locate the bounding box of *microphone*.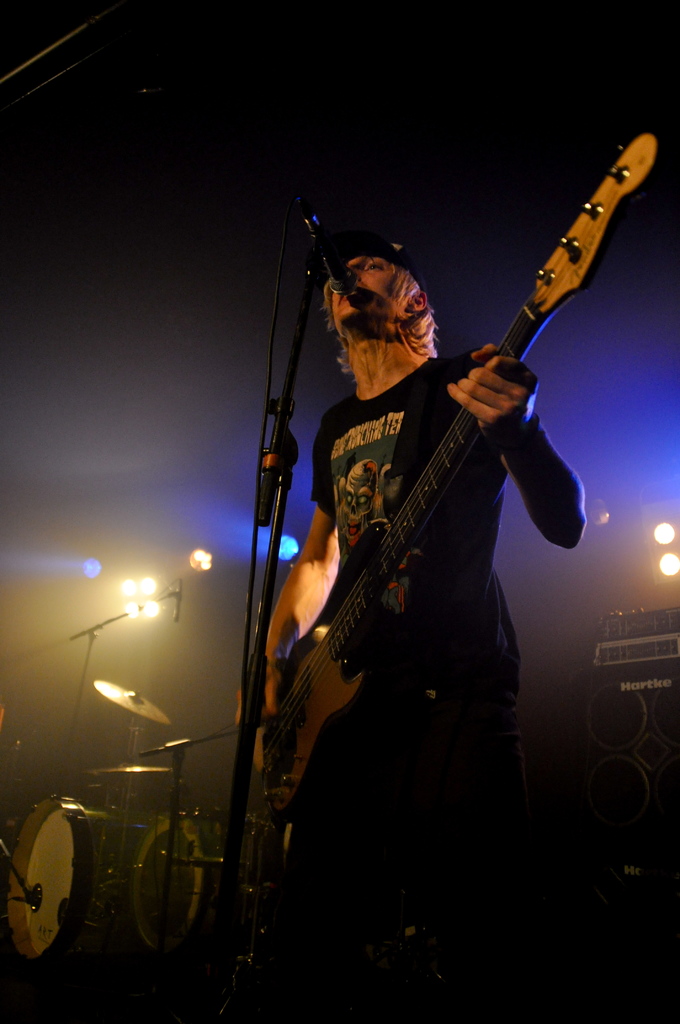
Bounding box: 309,208,355,297.
